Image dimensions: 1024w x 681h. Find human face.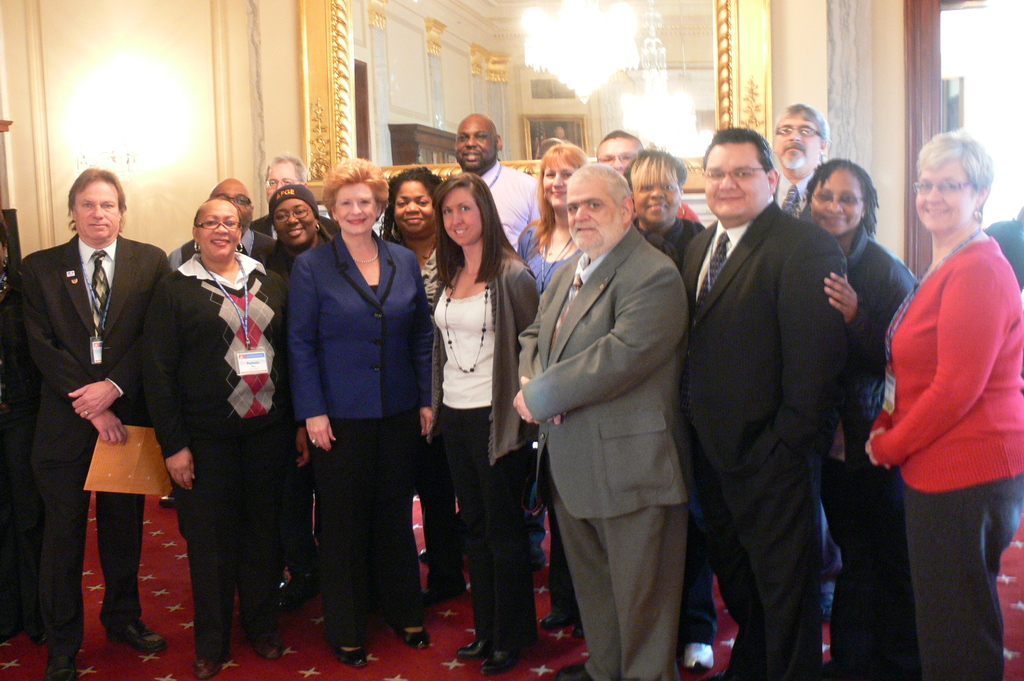
335:184:374:234.
